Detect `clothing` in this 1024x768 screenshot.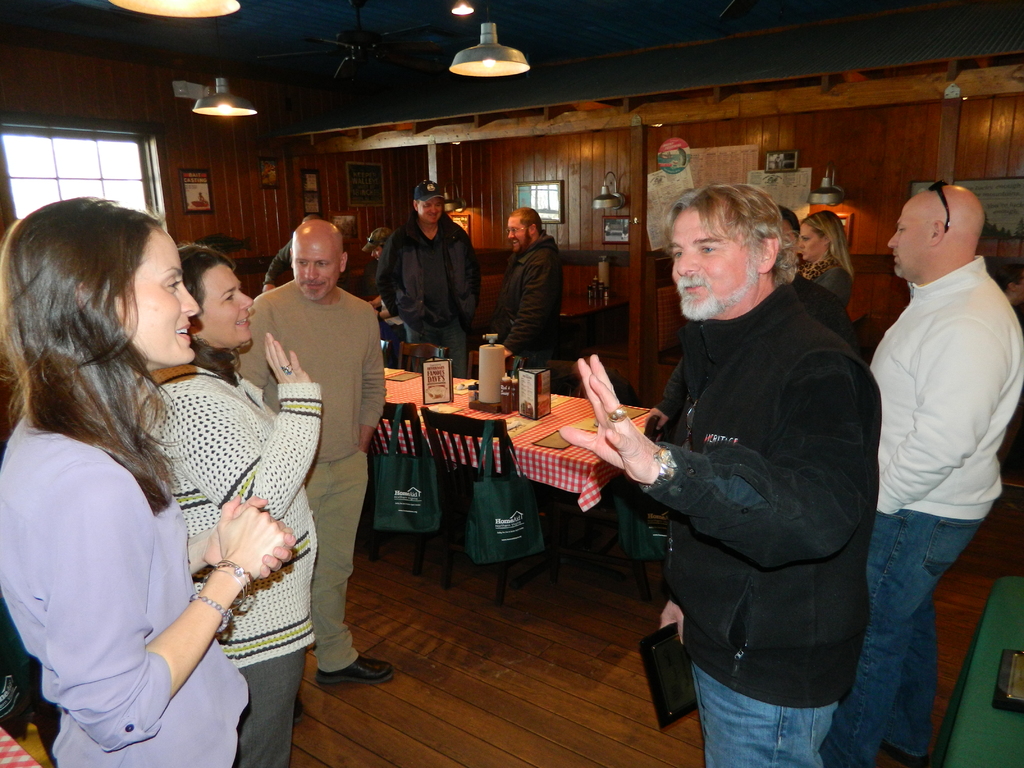
Detection: left=220, top=282, right=387, bottom=460.
